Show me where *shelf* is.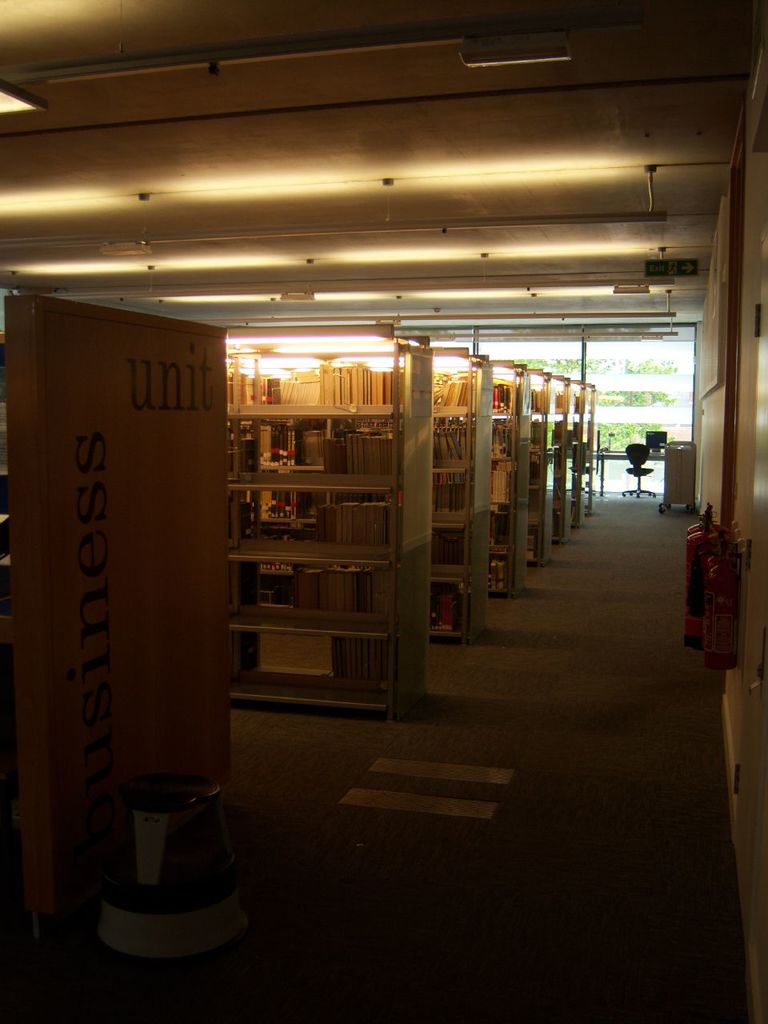
*shelf* is at <bbox>431, 350, 495, 646</bbox>.
